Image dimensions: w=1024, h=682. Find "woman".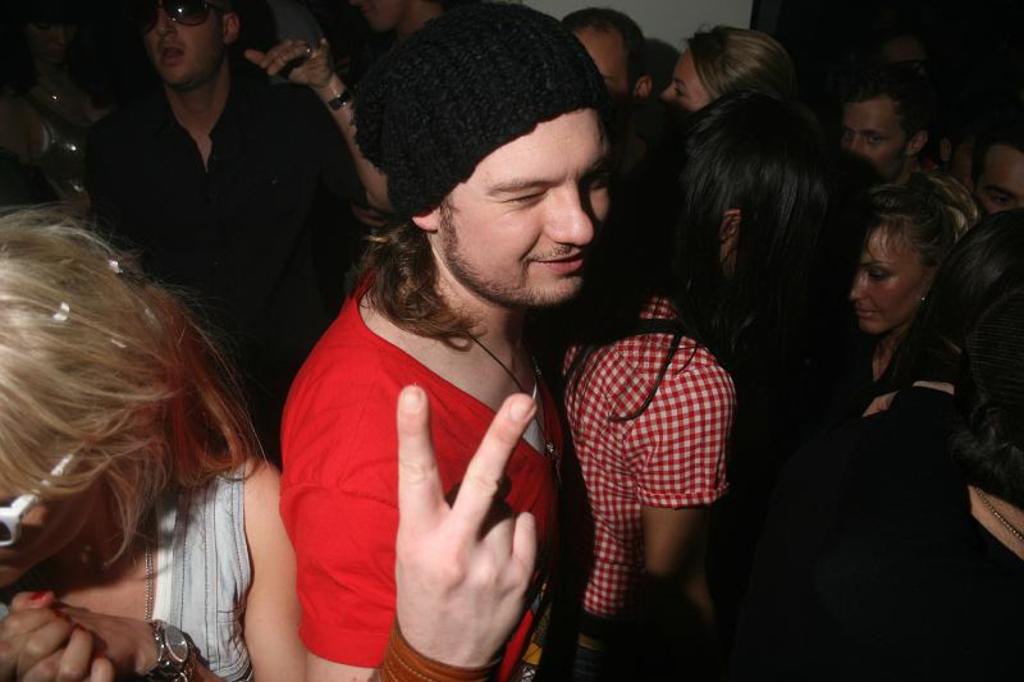
select_region(849, 215, 1023, 467).
